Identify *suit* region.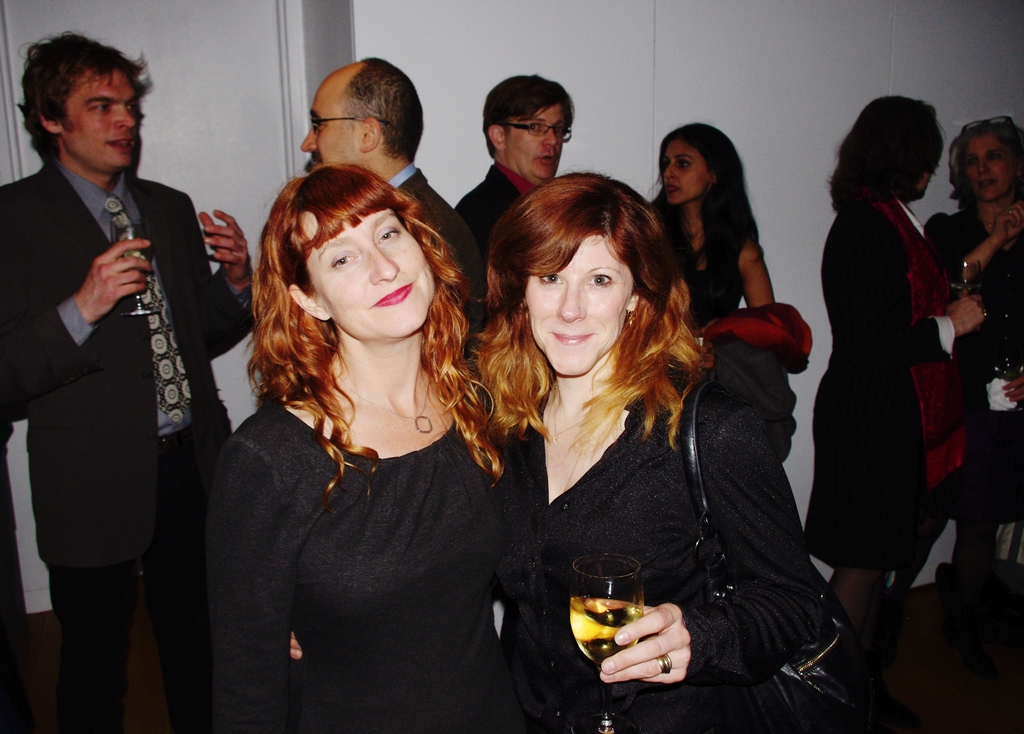
Region: 24/106/220/575.
